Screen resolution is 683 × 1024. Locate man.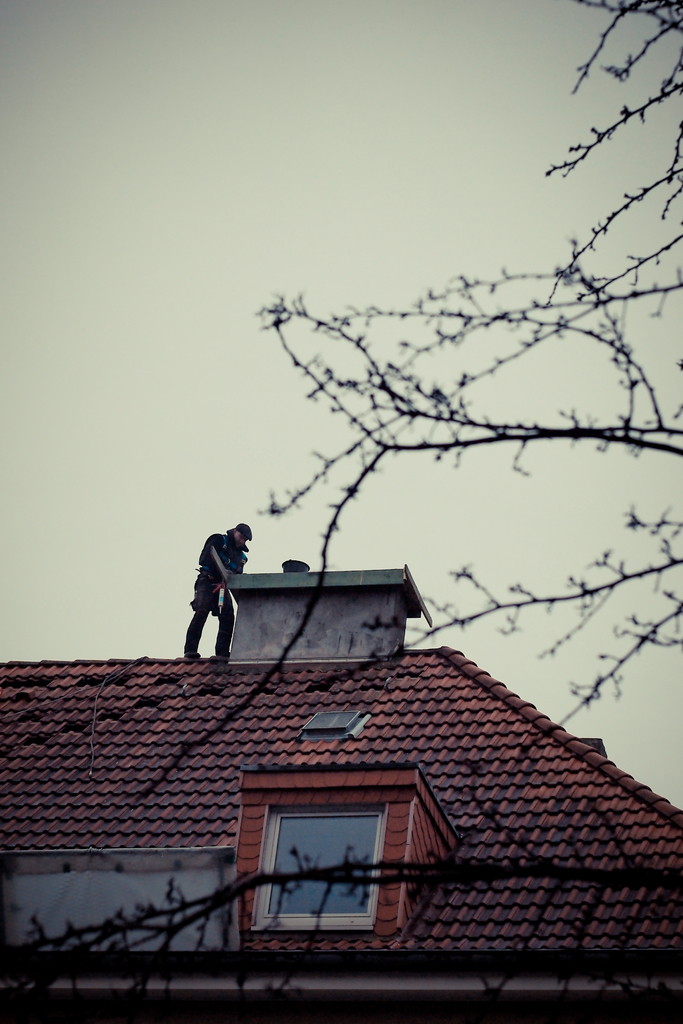
left=186, top=526, right=254, bottom=653.
